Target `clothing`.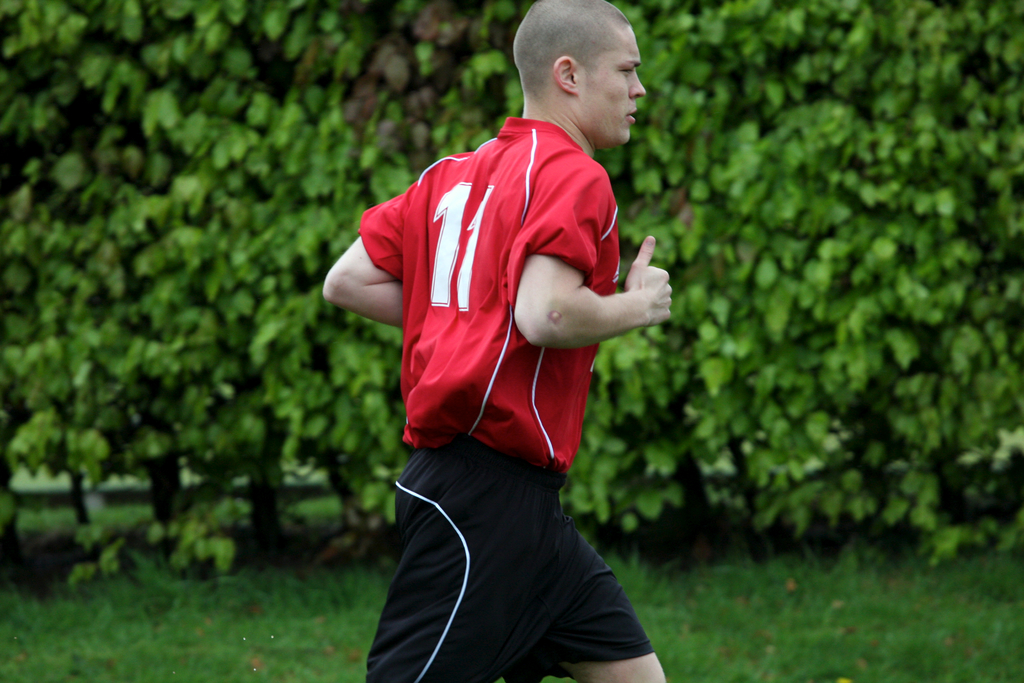
Target region: pyautogui.locateOnScreen(355, 86, 646, 638).
